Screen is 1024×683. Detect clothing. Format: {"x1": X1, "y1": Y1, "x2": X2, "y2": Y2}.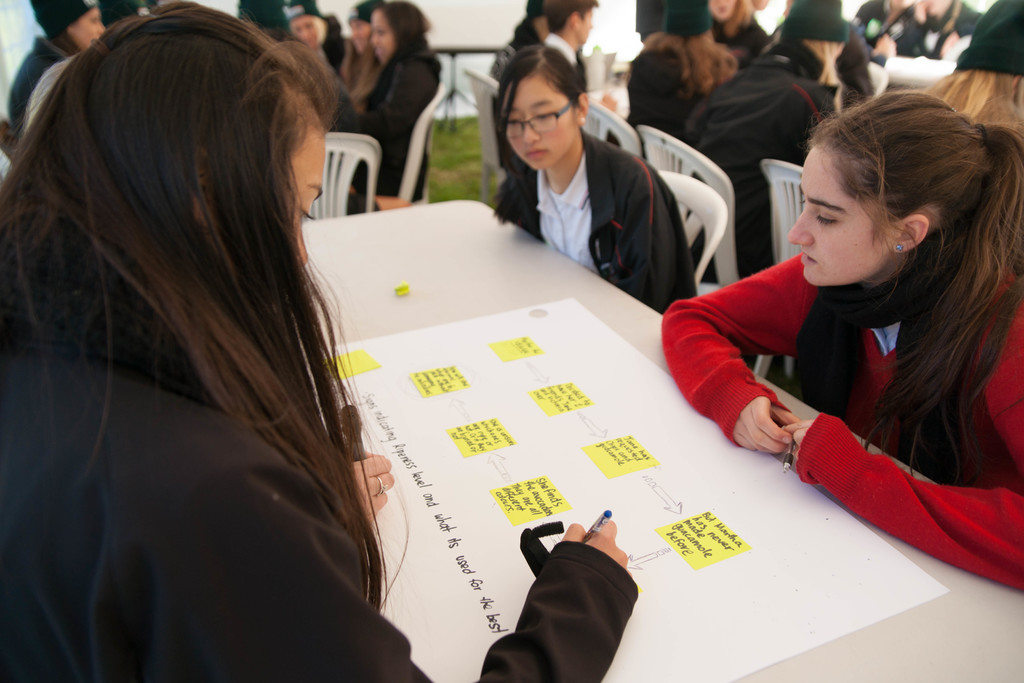
{"x1": 332, "y1": 77, "x2": 366, "y2": 131}.
